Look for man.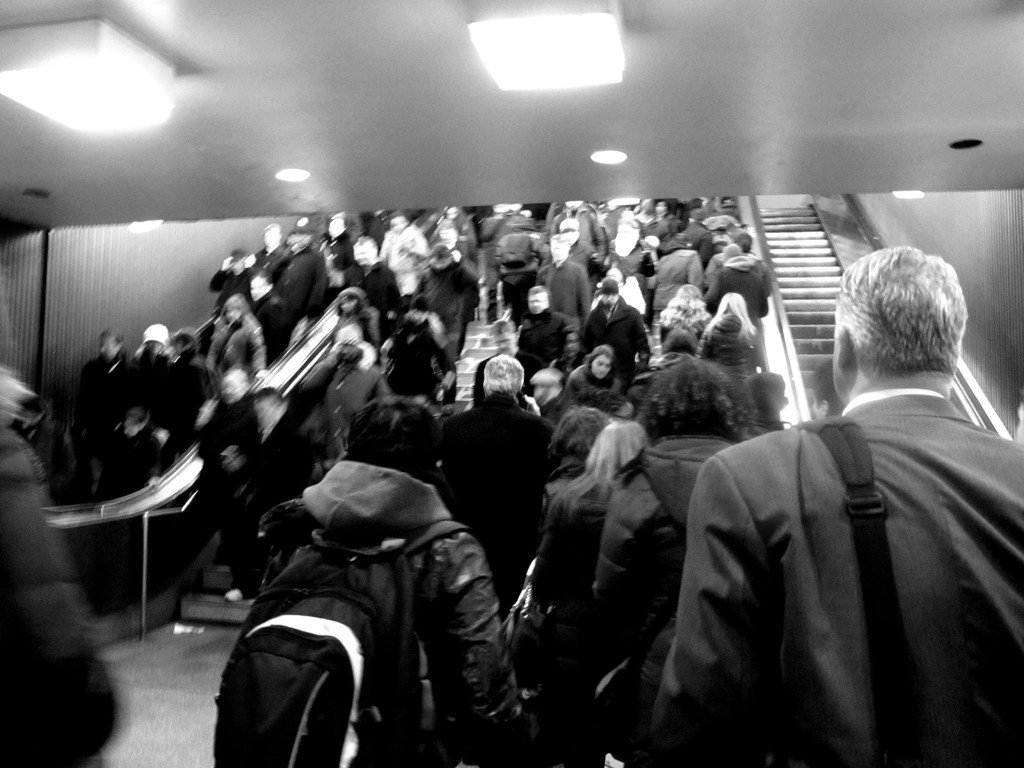
Found: [578, 281, 652, 375].
